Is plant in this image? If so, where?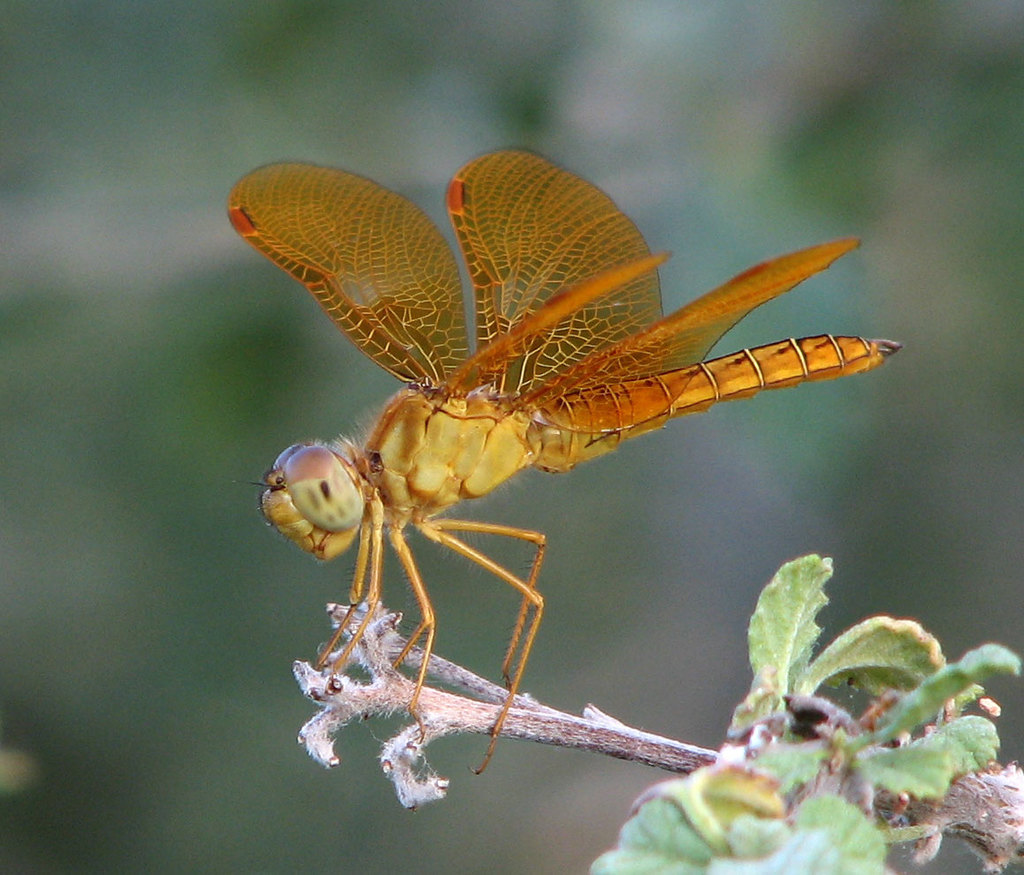
Yes, at bbox(290, 556, 1023, 874).
